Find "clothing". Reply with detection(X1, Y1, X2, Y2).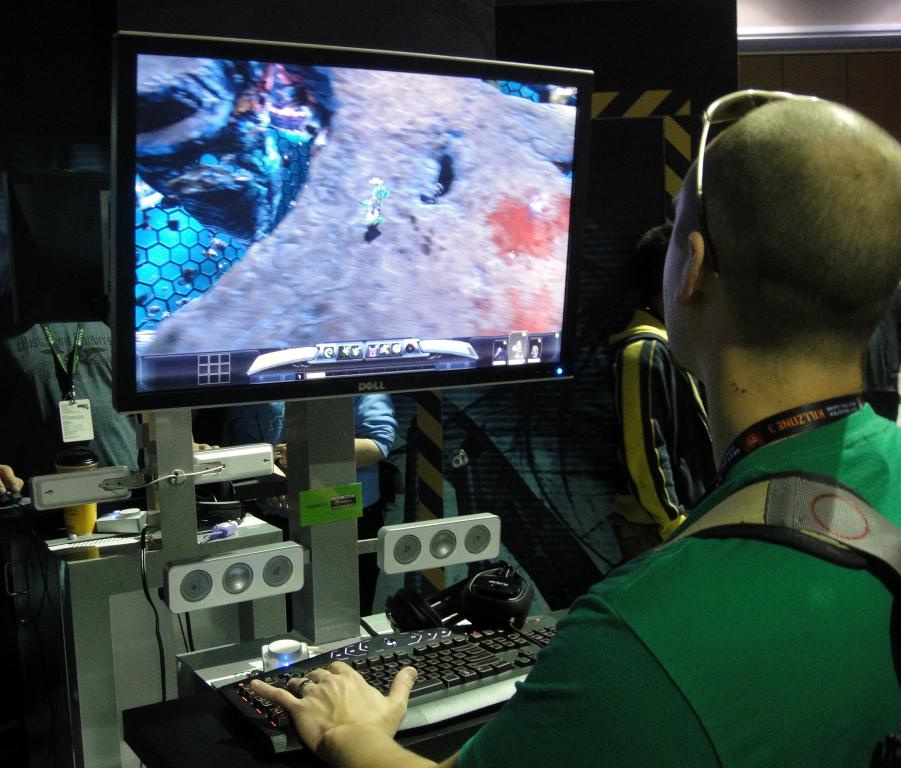
detection(458, 399, 900, 767).
